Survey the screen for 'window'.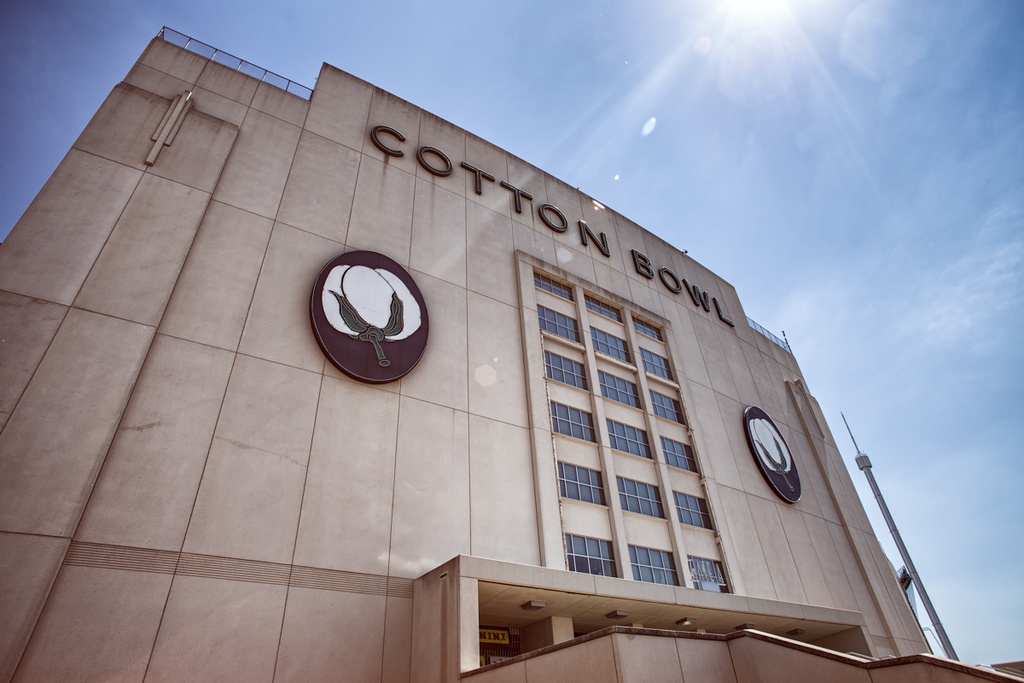
Survey found: bbox=(552, 458, 612, 501).
